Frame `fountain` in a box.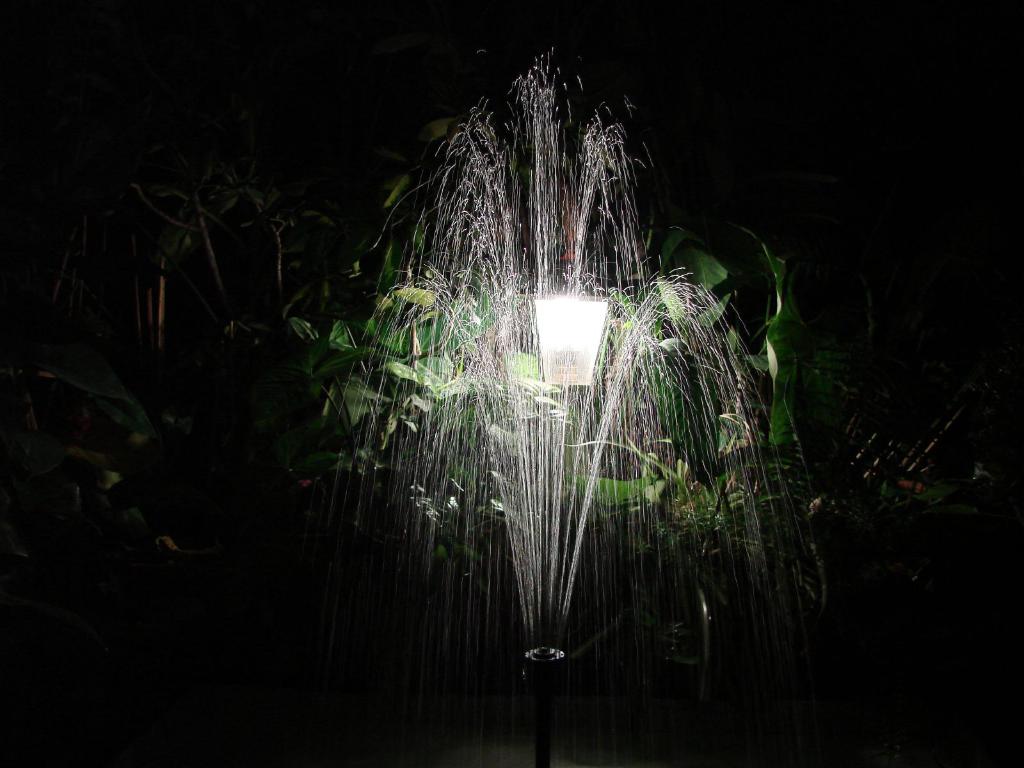
(253,56,790,767).
